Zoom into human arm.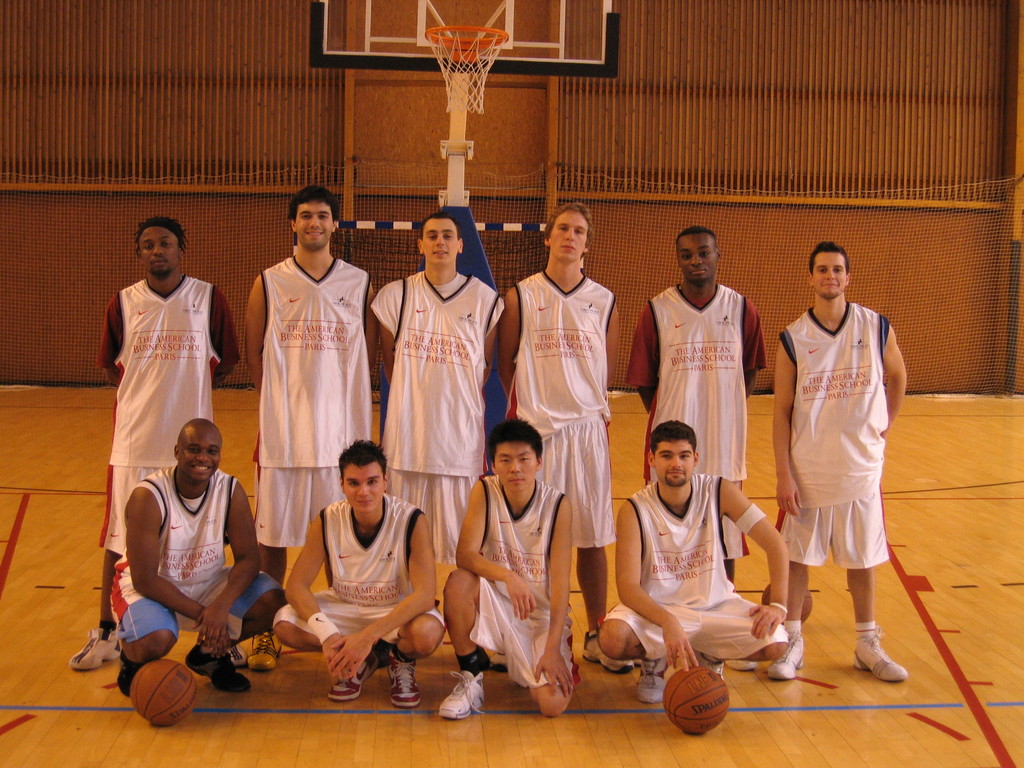
Zoom target: rect(604, 296, 630, 392).
